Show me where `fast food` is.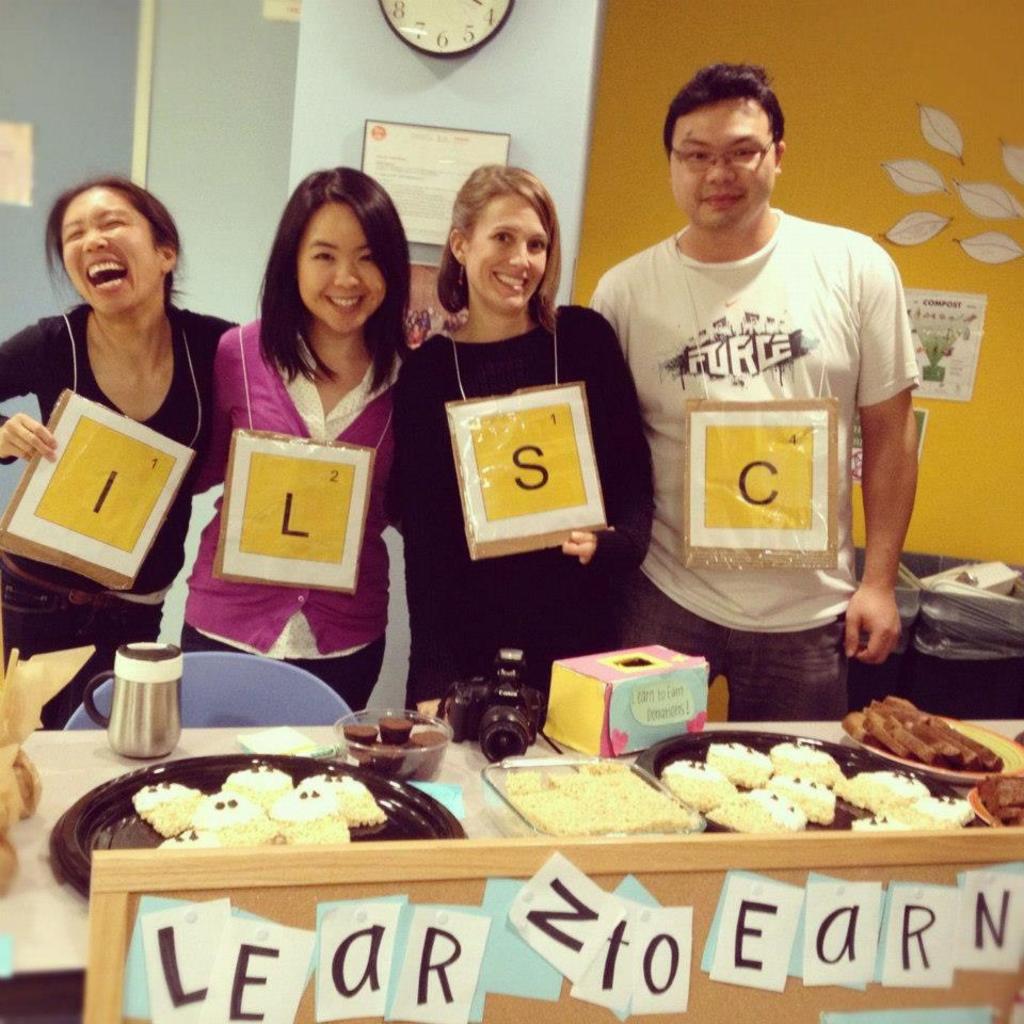
`fast food` is at select_region(661, 755, 734, 815).
